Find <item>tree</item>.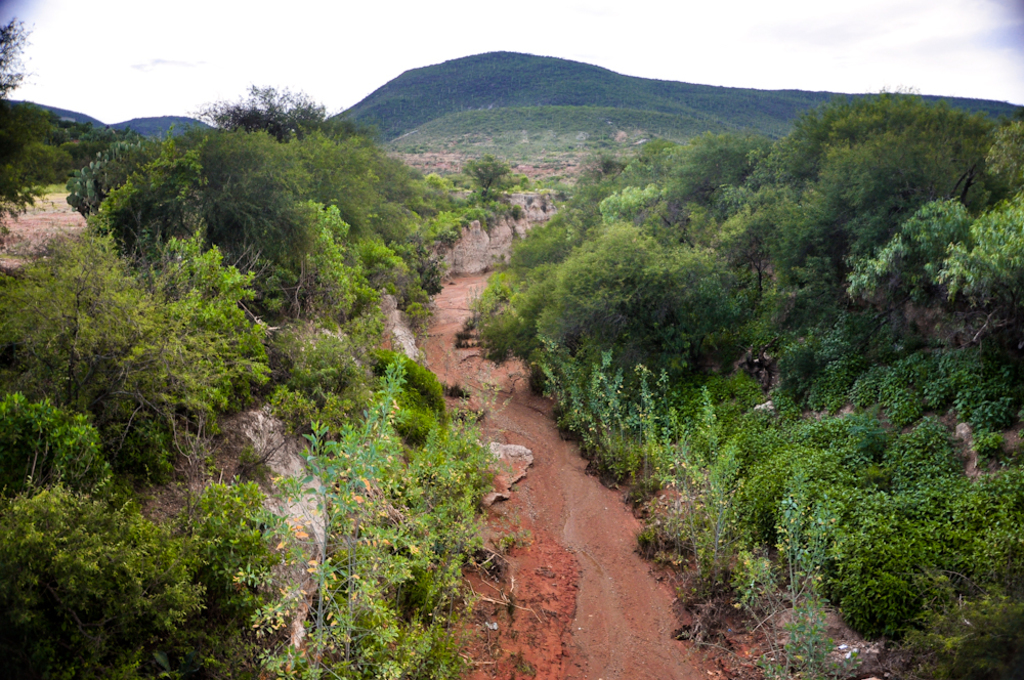
bbox=[0, 39, 81, 220].
